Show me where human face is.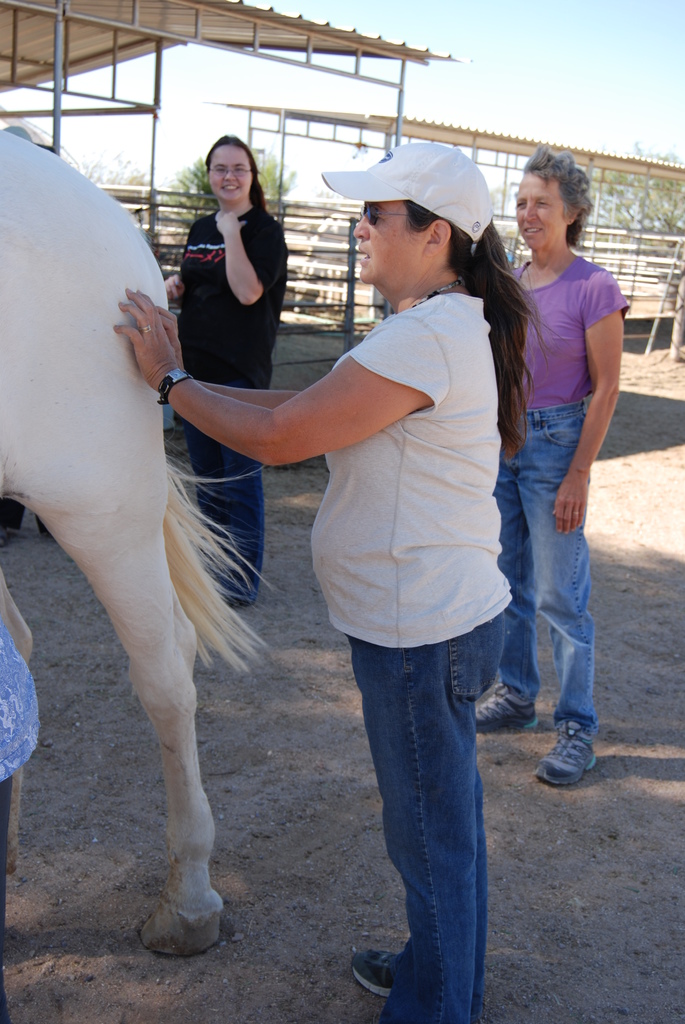
human face is at (left=516, top=174, right=568, bottom=246).
